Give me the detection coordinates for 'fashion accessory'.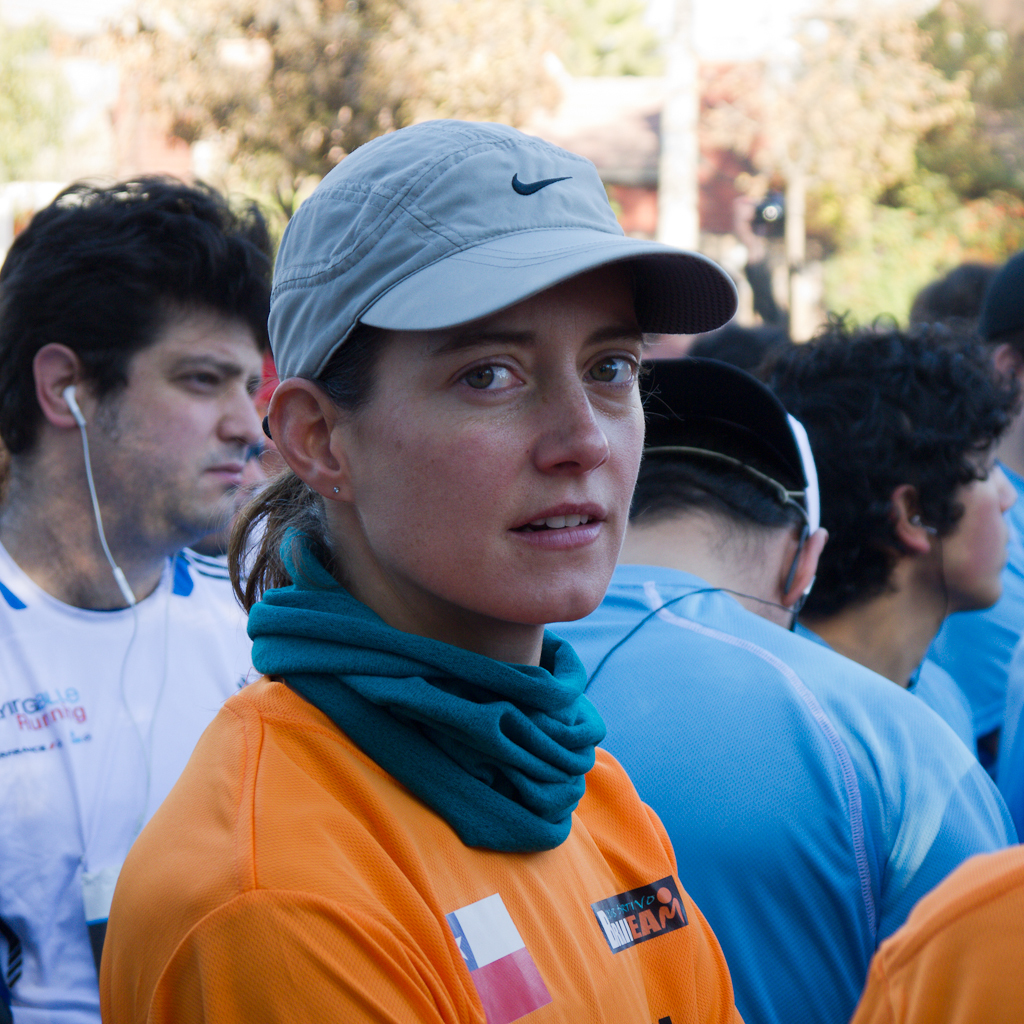
locate(241, 512, 612, 860).
